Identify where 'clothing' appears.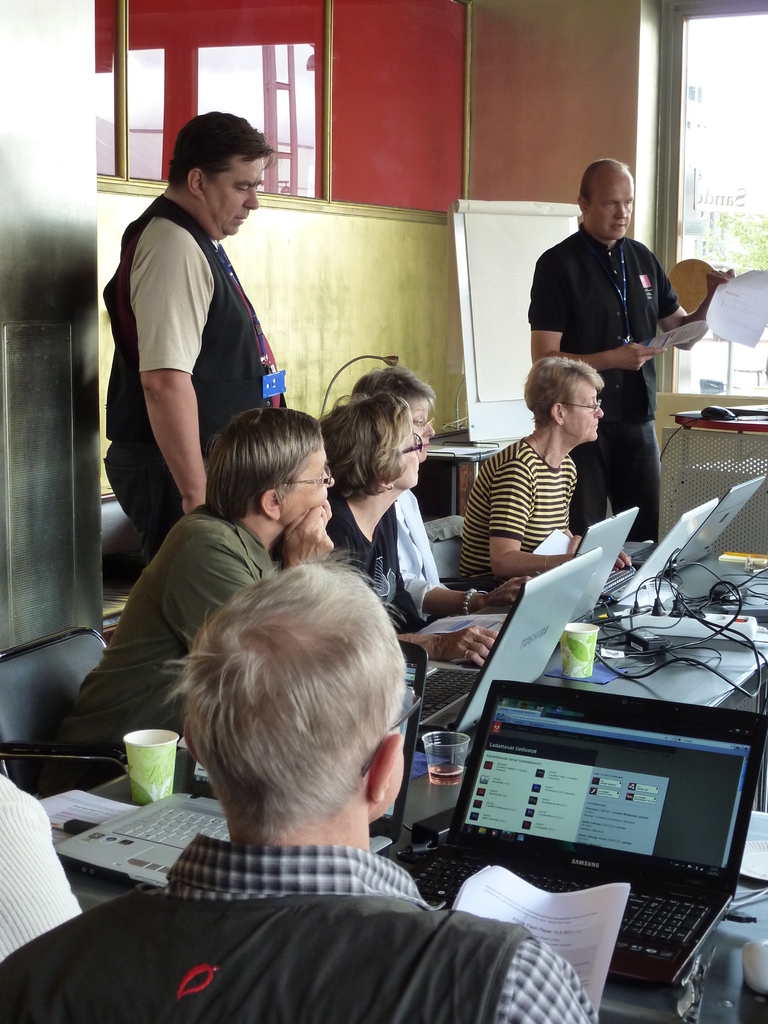
Appears at x1=527 y1=225 x2=680 y2=540.
